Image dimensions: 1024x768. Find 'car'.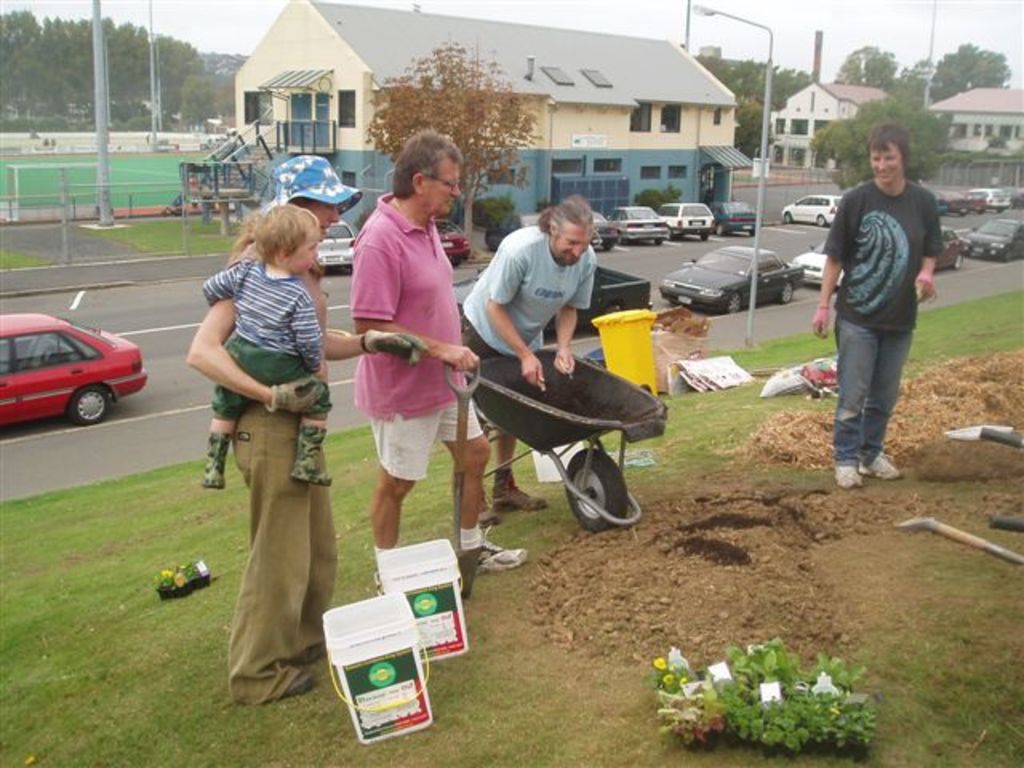
rect(654, 205, 717, 238).
